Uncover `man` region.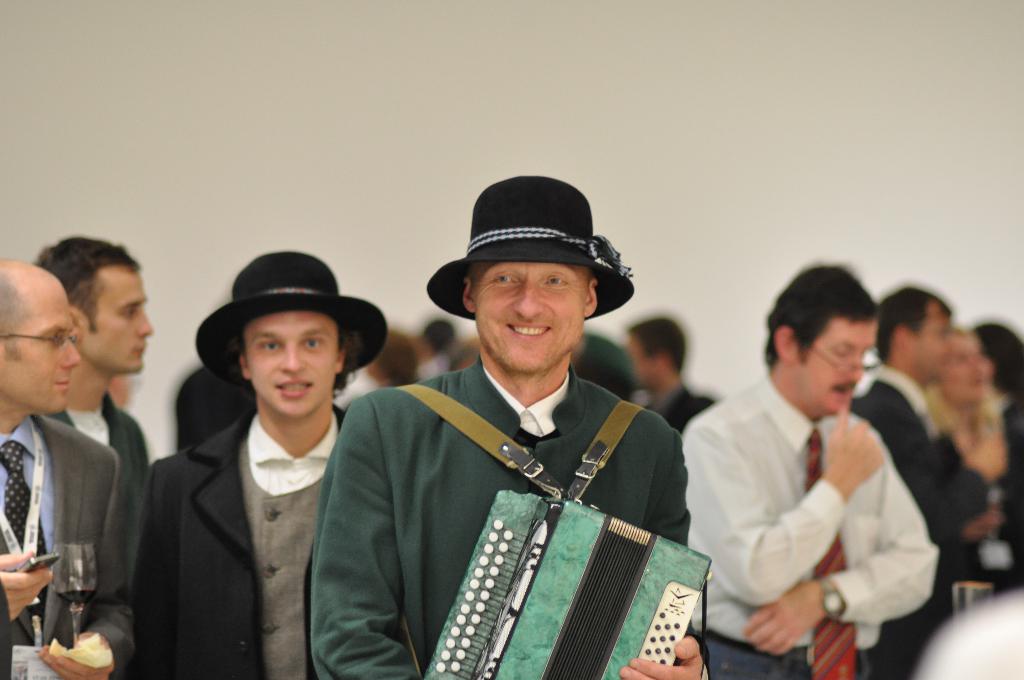
Uncovered: (left=303, top=172, right=714, bottom=679).
